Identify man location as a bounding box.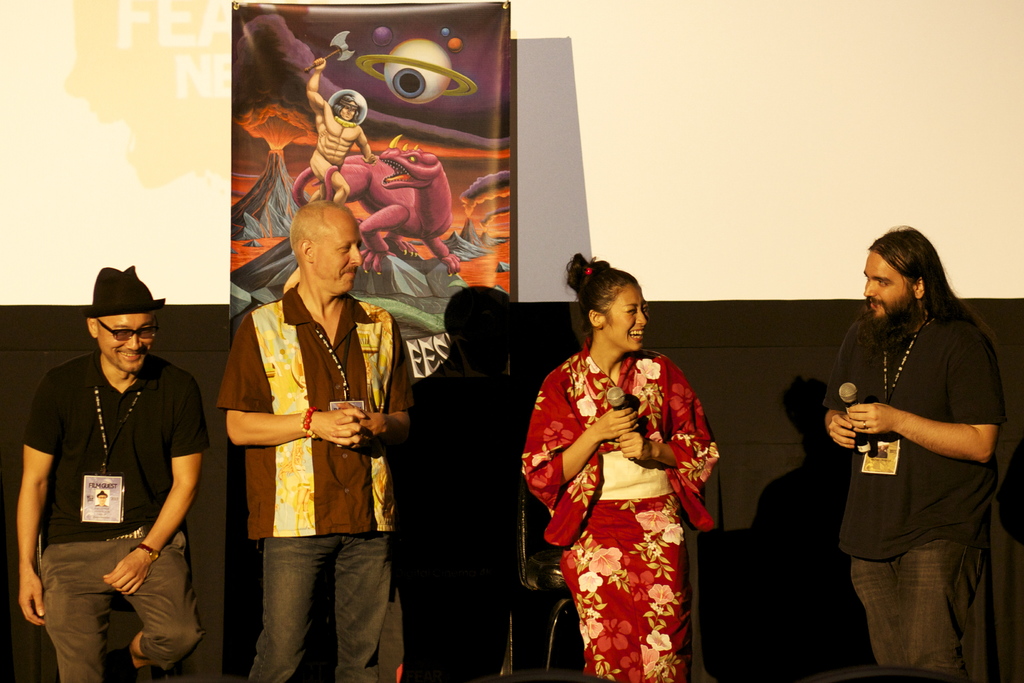
box=[216, 199, 415, 682].
